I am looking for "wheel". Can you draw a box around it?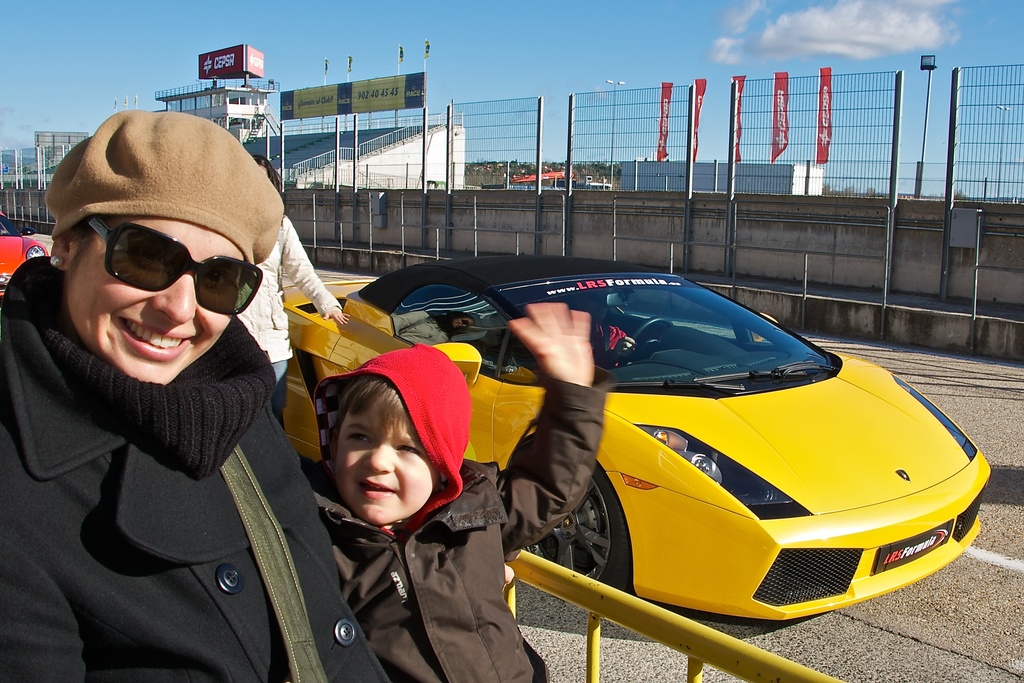
Sure, the bounding box is 527,462,635,595.
